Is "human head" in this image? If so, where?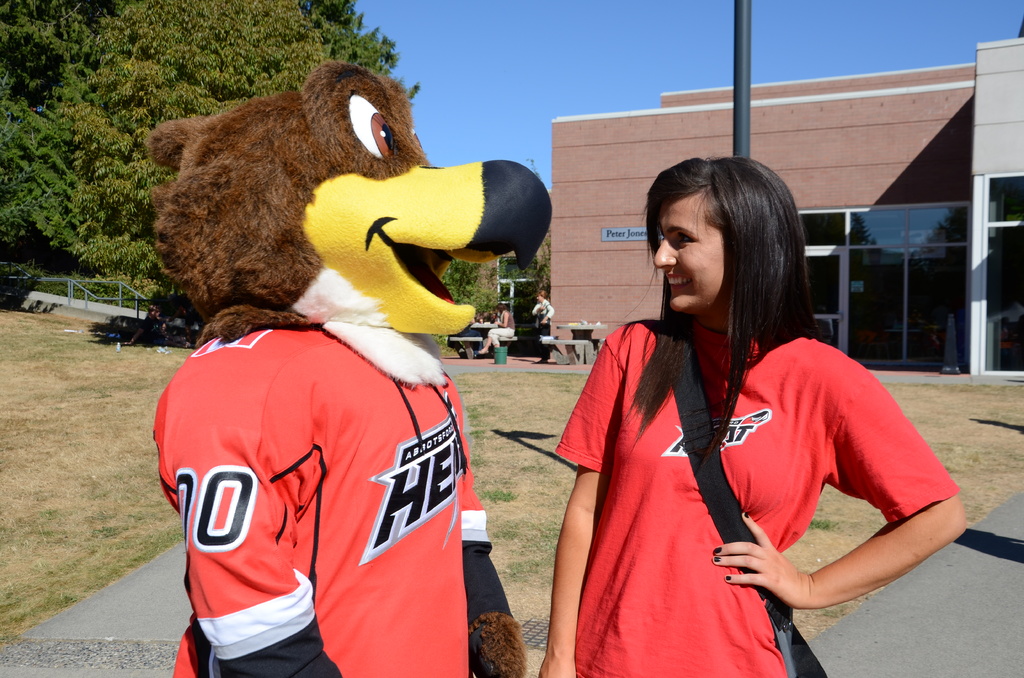
Yes, at {"x1": 620, "y1": 144, "x2": 820, "y2": 466}.
